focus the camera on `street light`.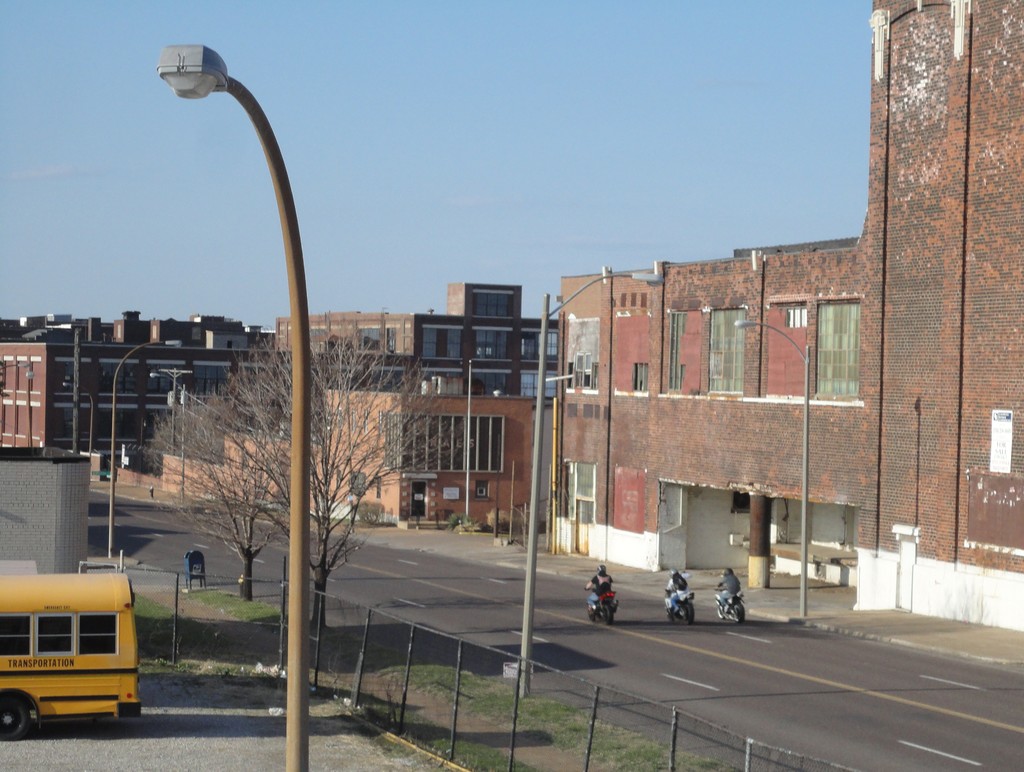
Focus region: pyautogui.locateOnScreen(63, 379, 94, 464).
